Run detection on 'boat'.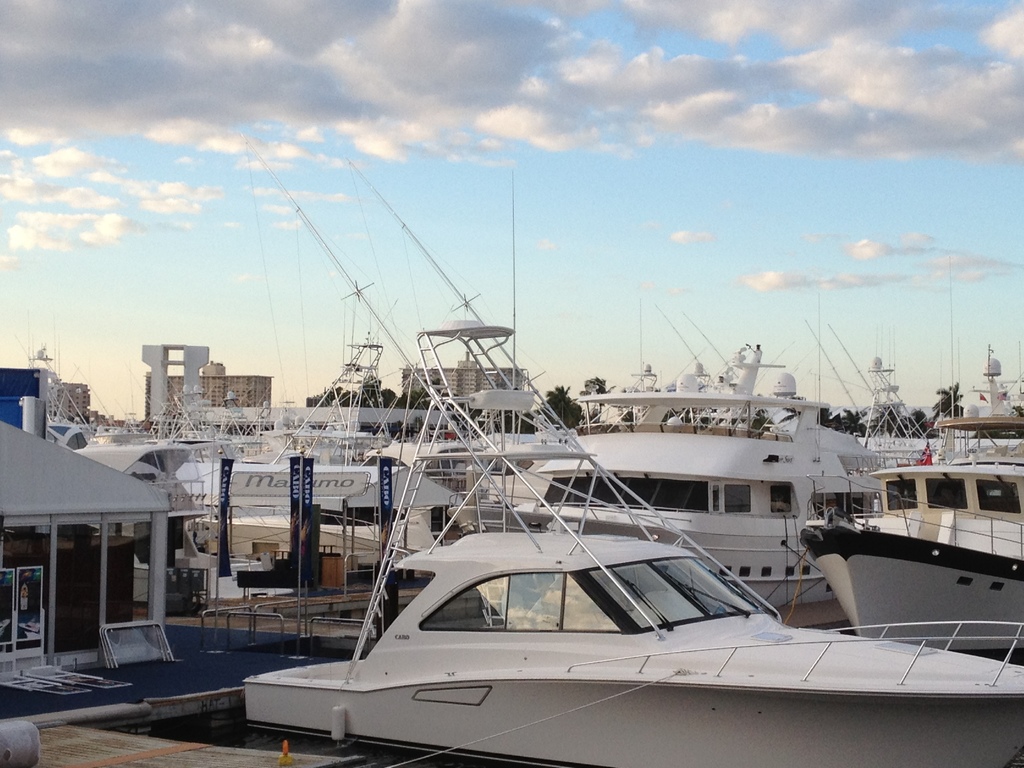
Result: 798/351/1023/655.
